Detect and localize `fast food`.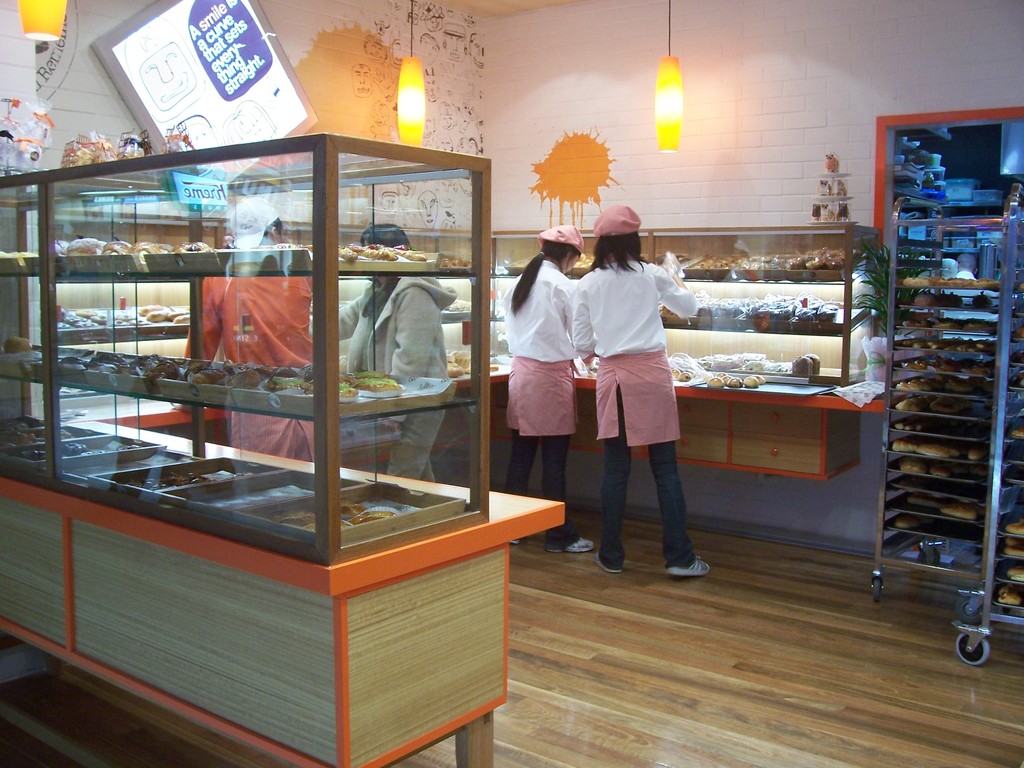
Localized at 137/305/167/326.
